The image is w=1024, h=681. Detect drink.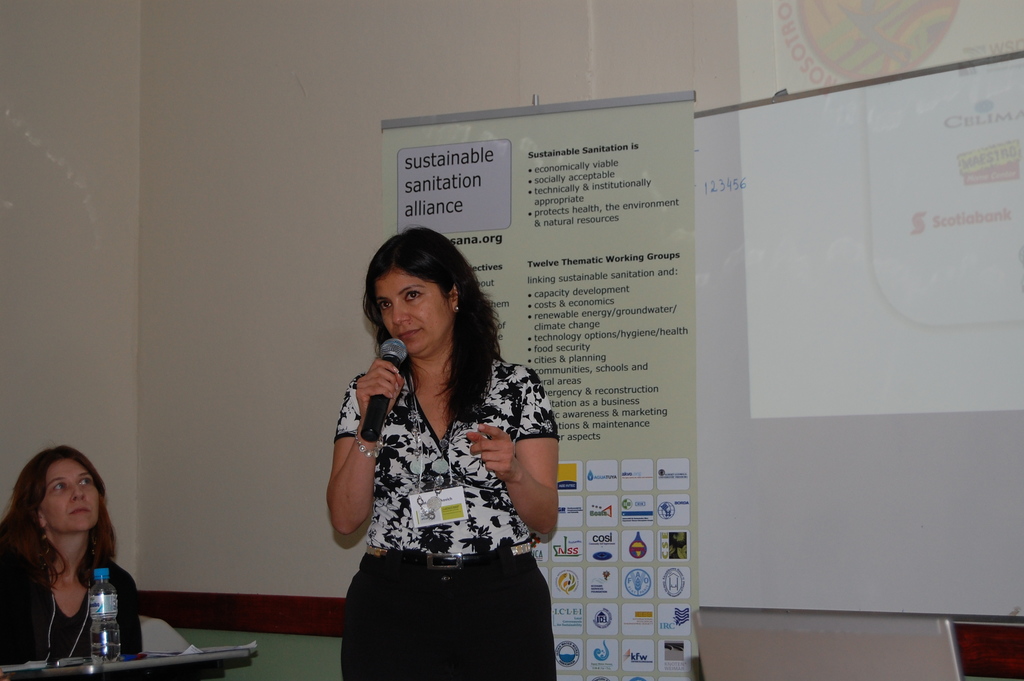
Detection: 86:619:121:659.
